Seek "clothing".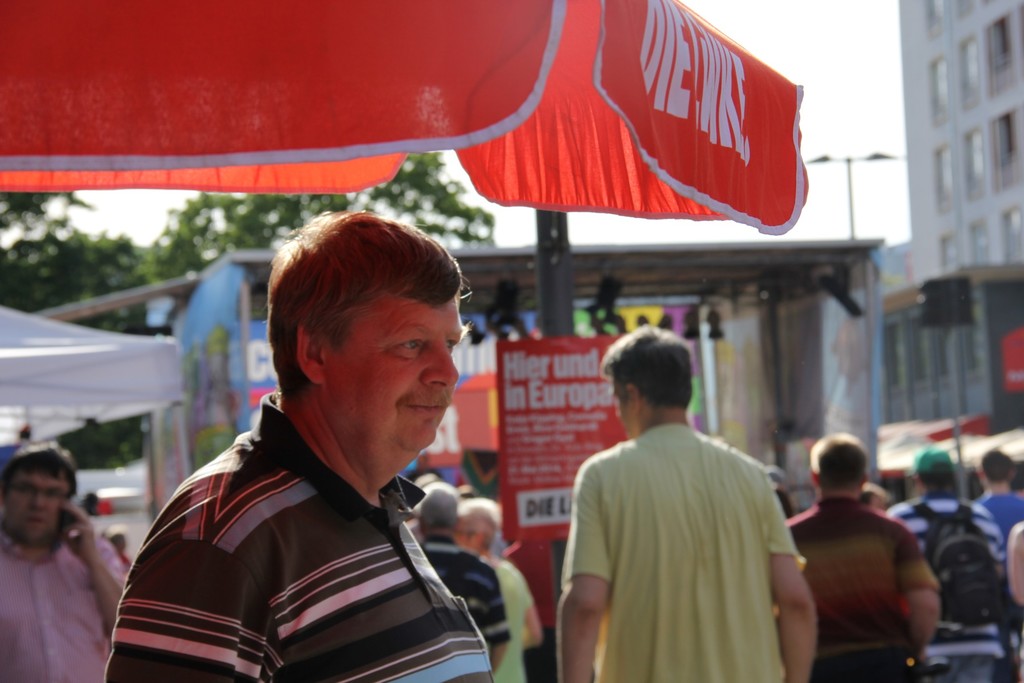
region(785, 502, 945, 682).
